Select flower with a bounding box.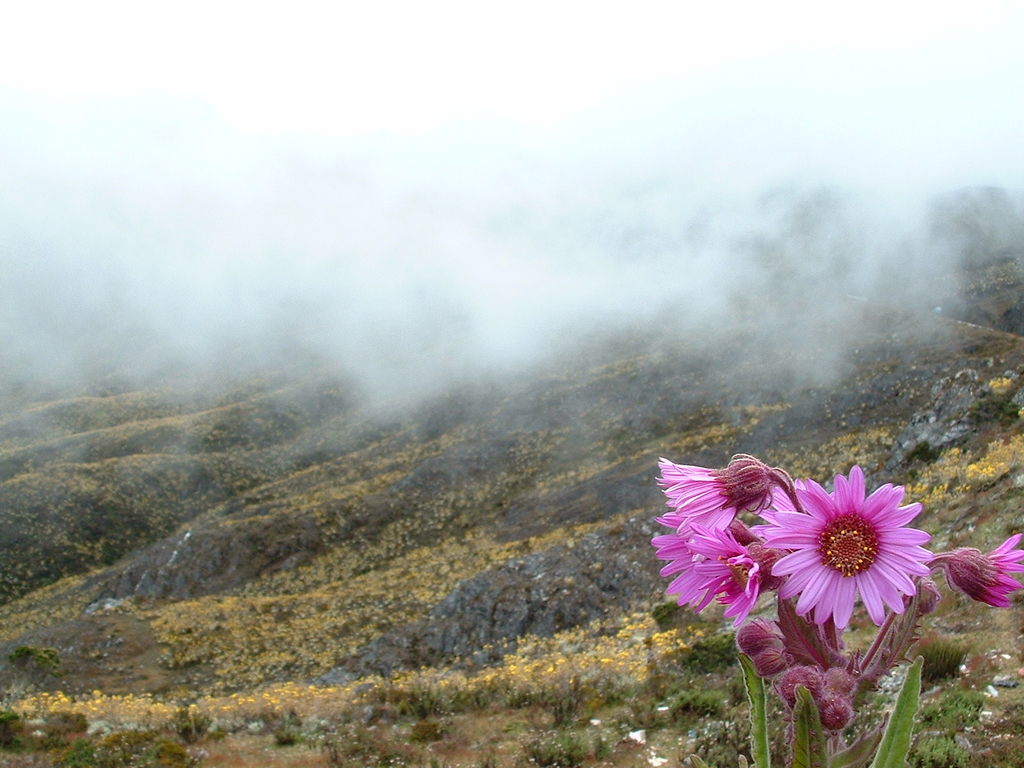
pyautogui.locateOnScreen(943, 535, 1023, 610).
